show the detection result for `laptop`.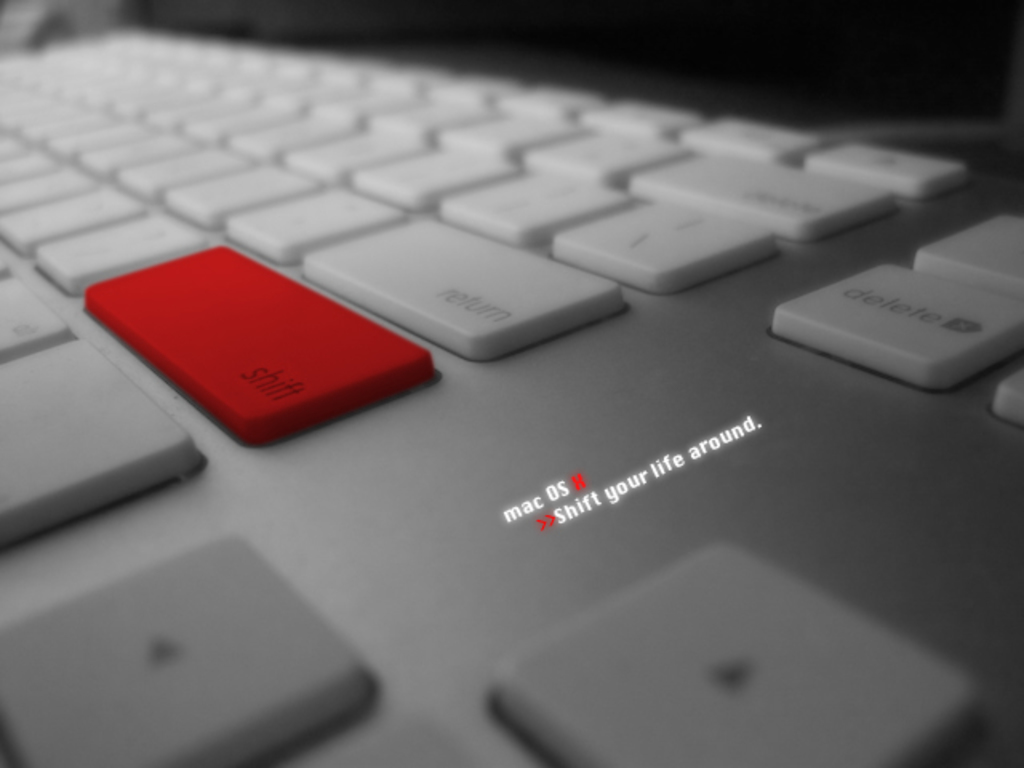
pyautogui.locateOnScreen(0, 0, 1022, 766).
